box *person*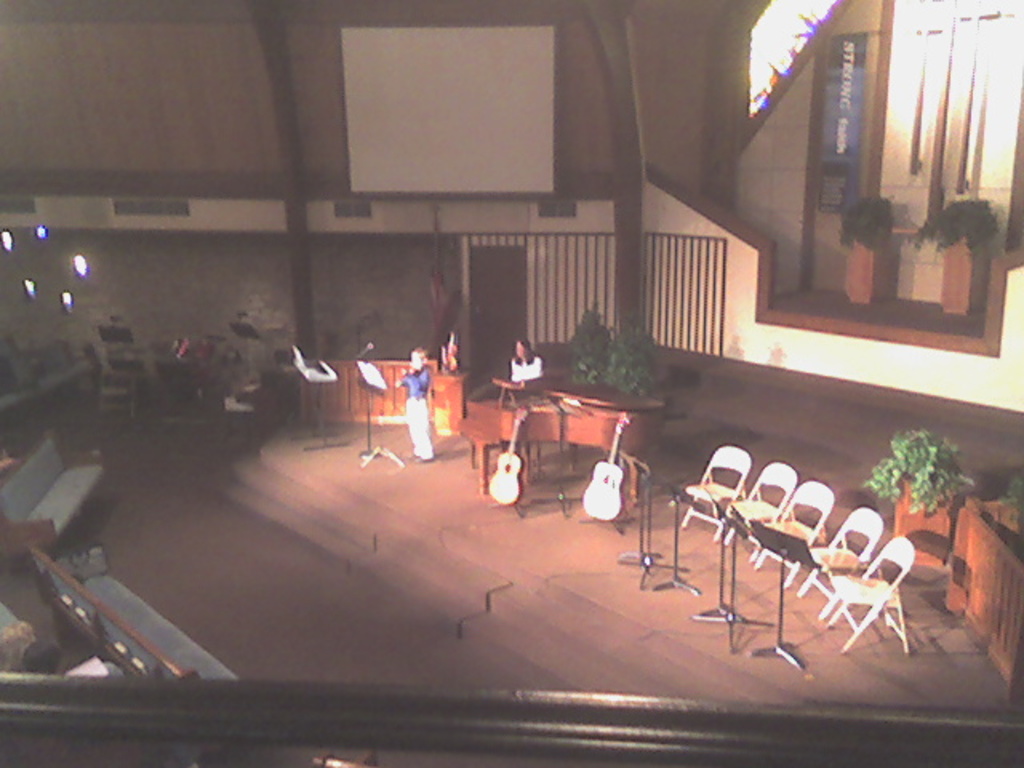
(395, 347, 435, 466)
